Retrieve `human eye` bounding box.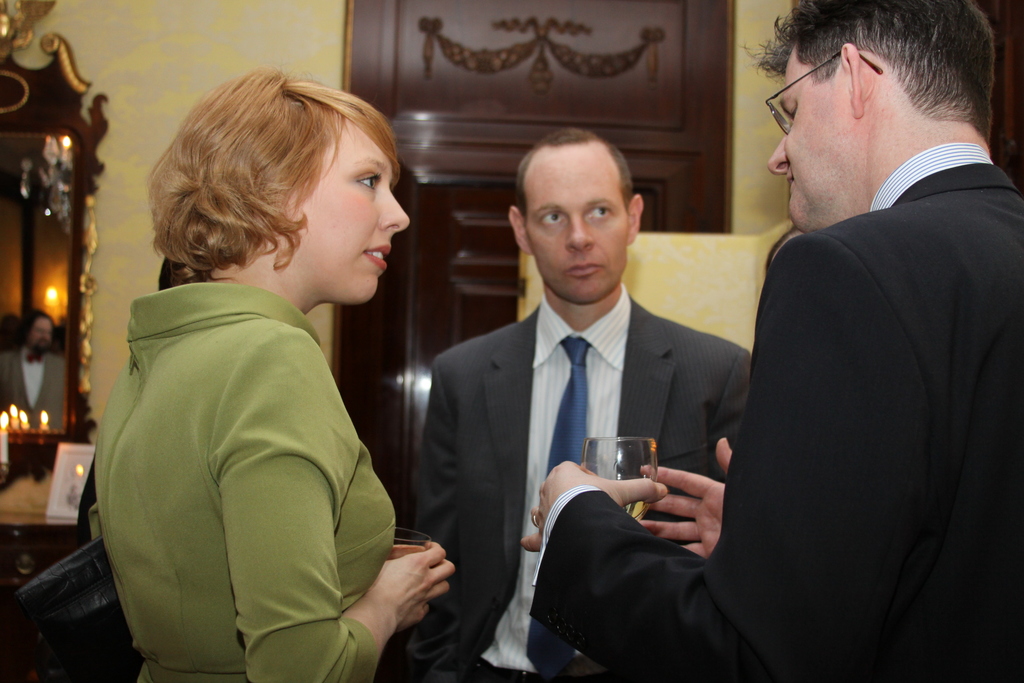
Bounding box: (x1=351, y1=169, x2=381, y2=192).
